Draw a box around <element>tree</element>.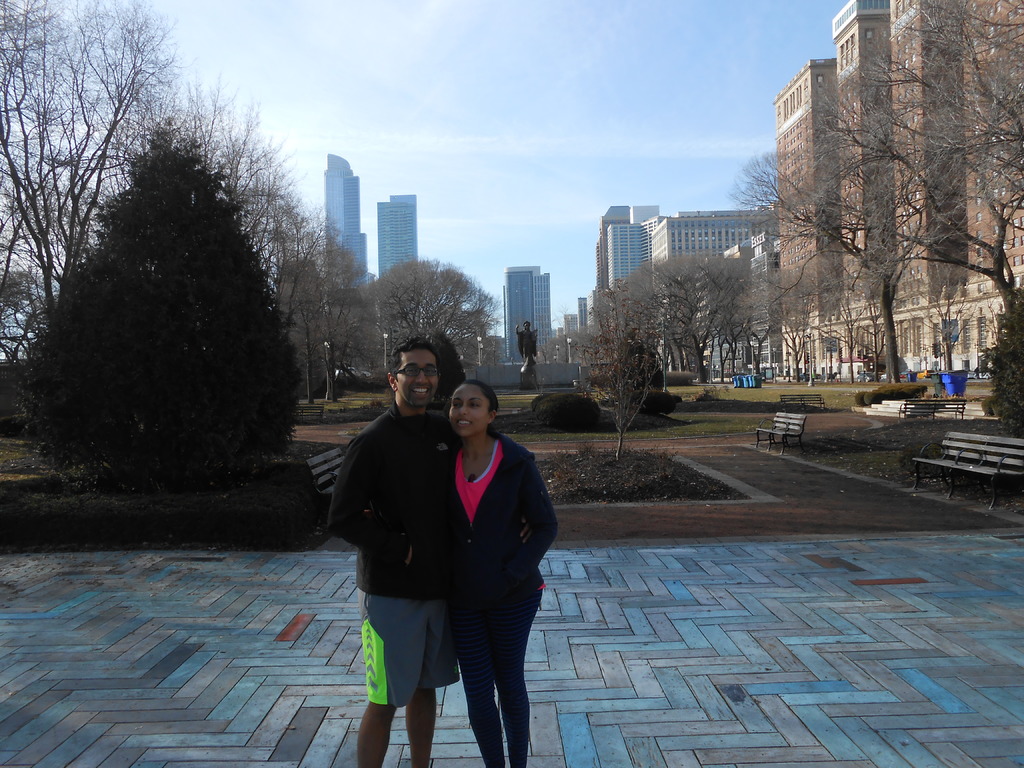
left=371, top=257, right=511, bottom=362.
